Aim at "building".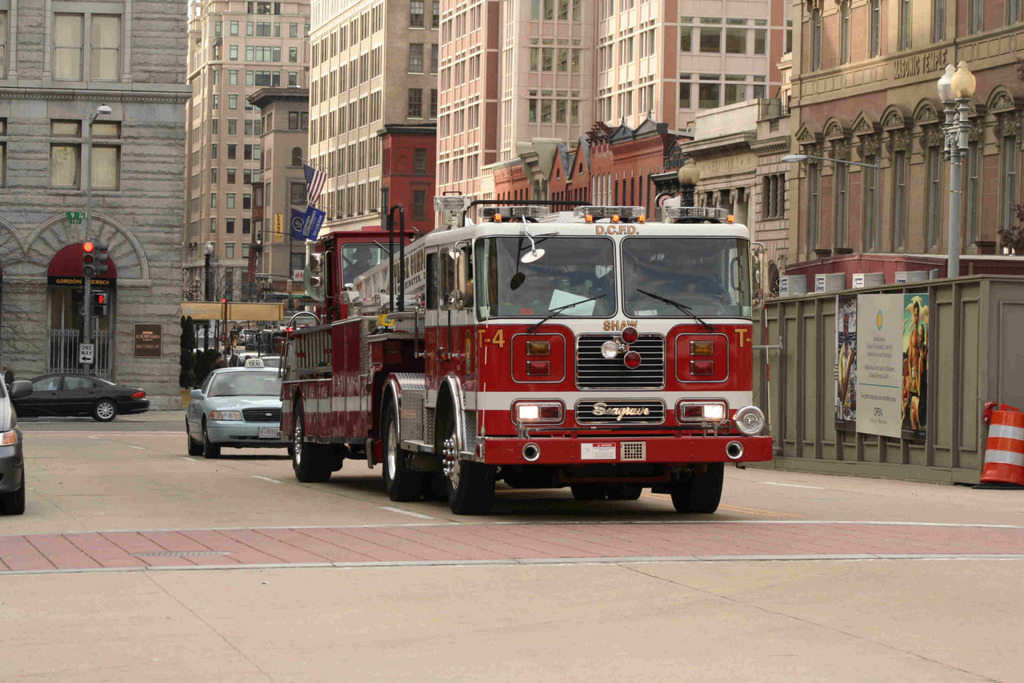
Aimed at {"x1": 433, "y1": 0, "x2": 618, "y2": 239}.
